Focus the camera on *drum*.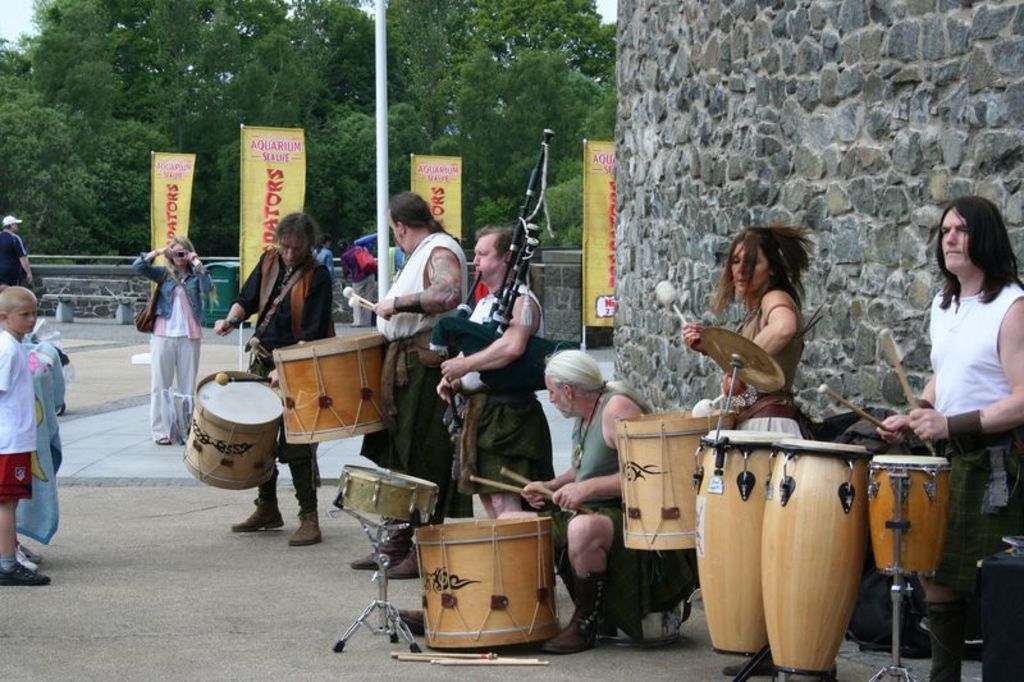
Focus region: 614/411/735/553.
